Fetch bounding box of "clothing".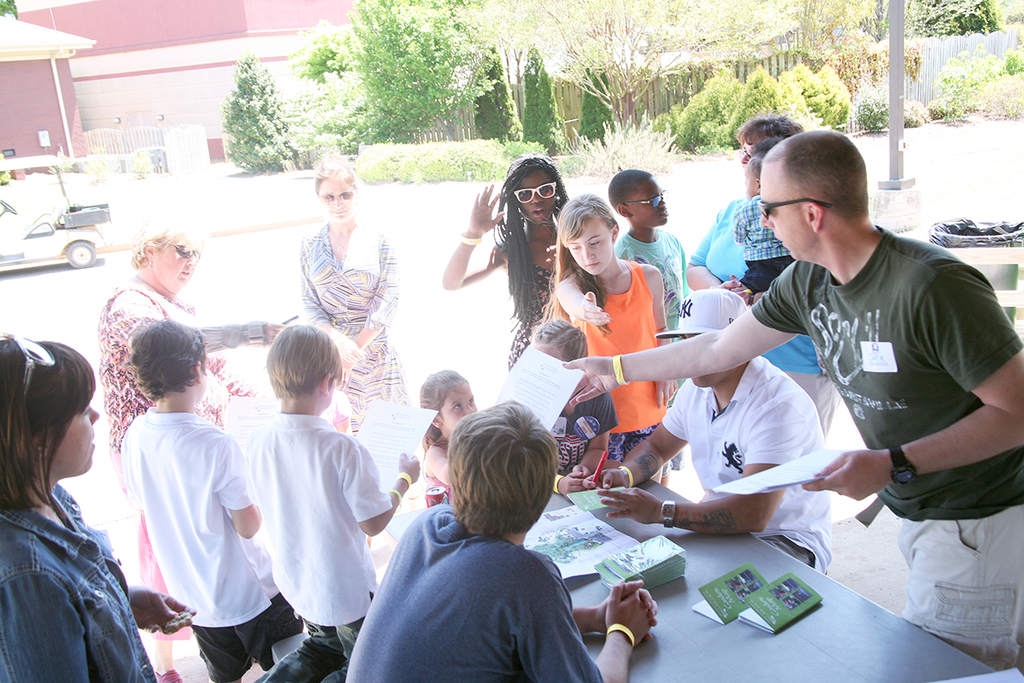
Bbox: bbox(555, 385, 634, 464).
